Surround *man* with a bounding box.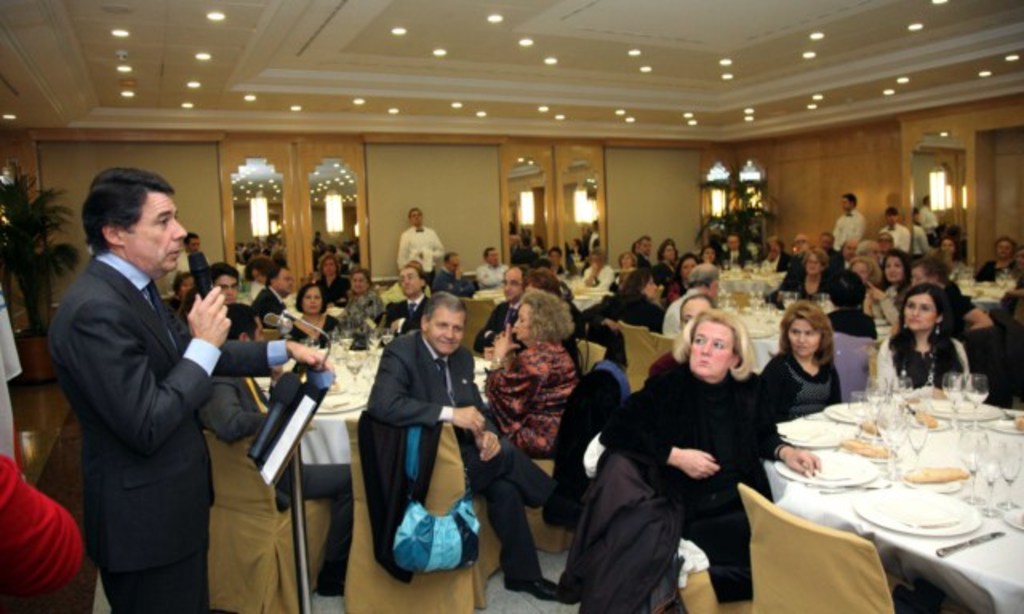
[429,253,459,289].
